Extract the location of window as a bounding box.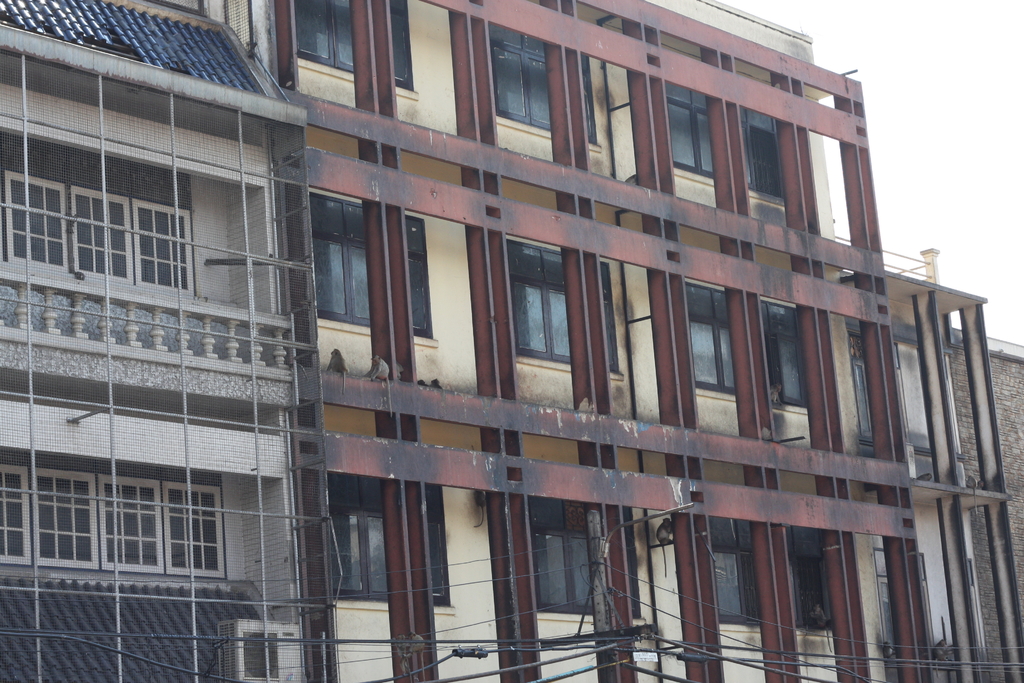
{"x1": 509, "y1": 241, "x2": 573, "y2": 367}.
